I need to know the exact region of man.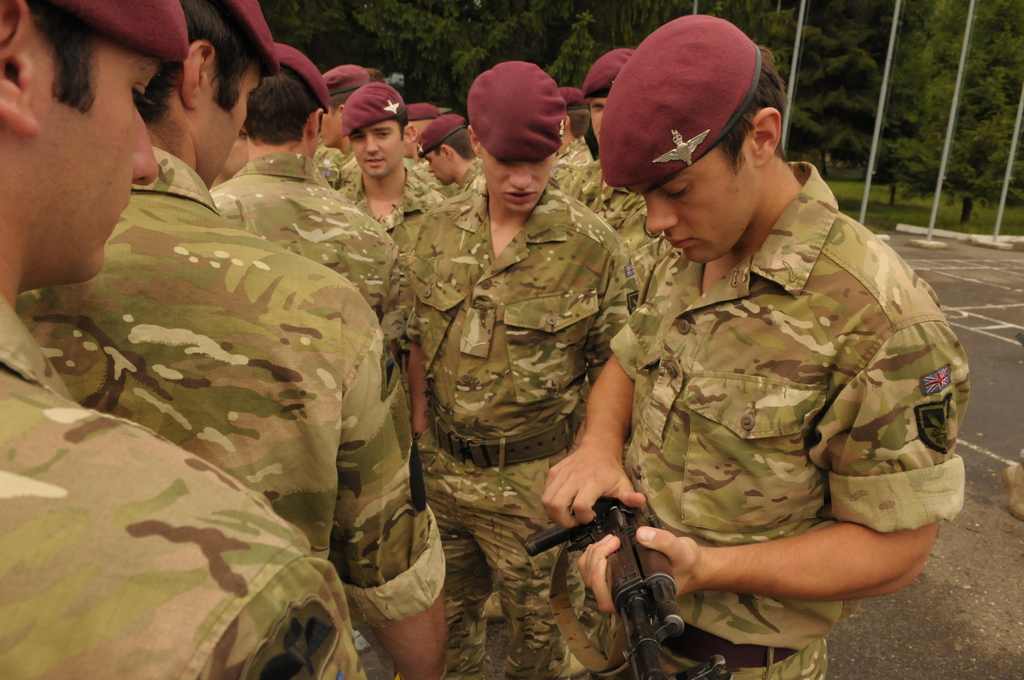
Region: 499:35:958:673.
